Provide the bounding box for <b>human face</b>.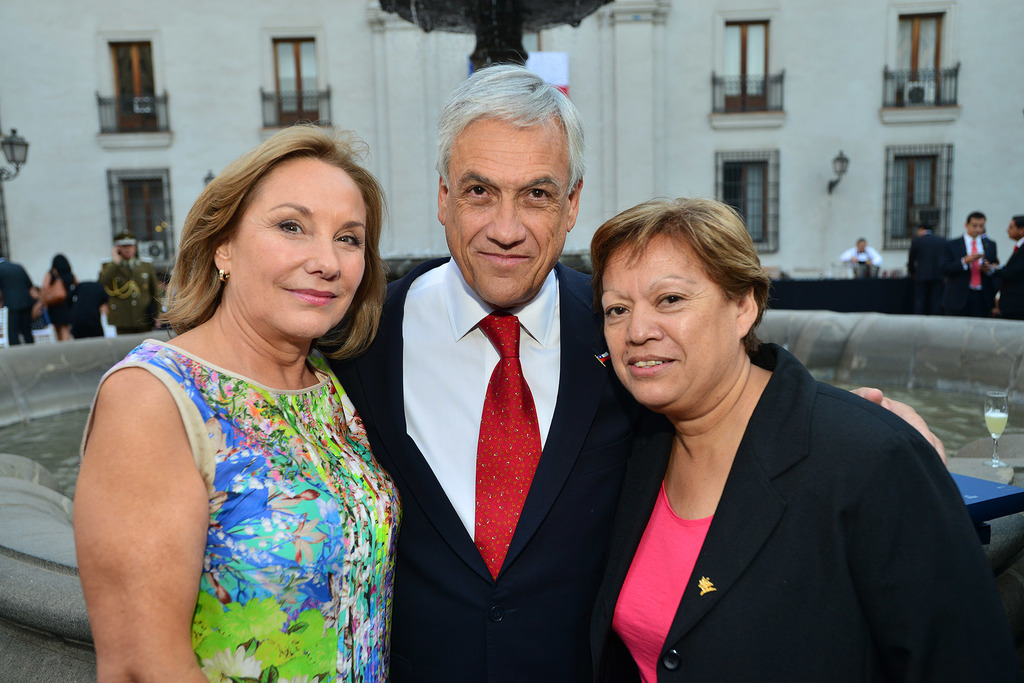
[x1=965, y1=217, x2=985, y2=238].
